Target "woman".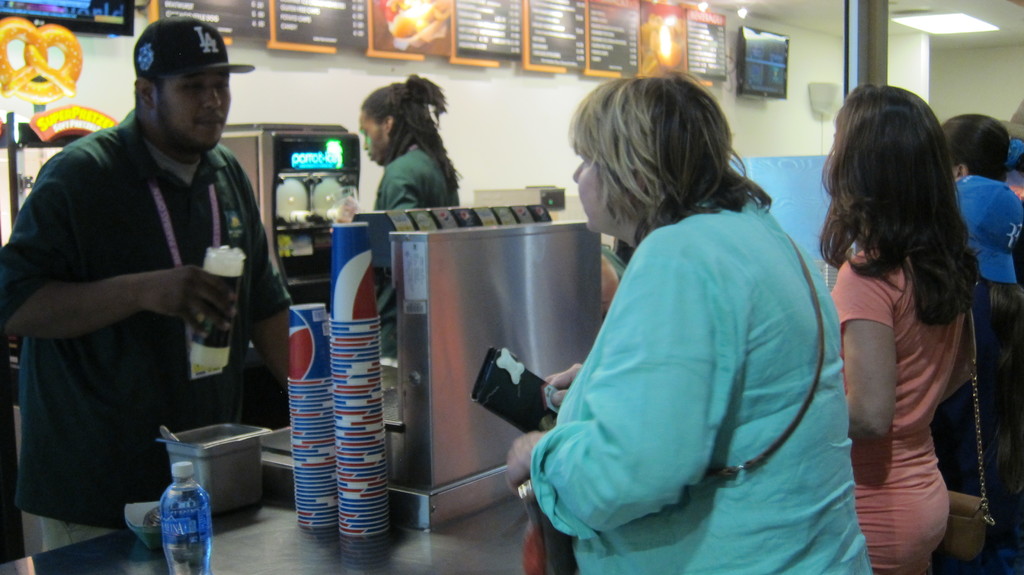
Target region: bbox=[505, 72, 872, 574].
